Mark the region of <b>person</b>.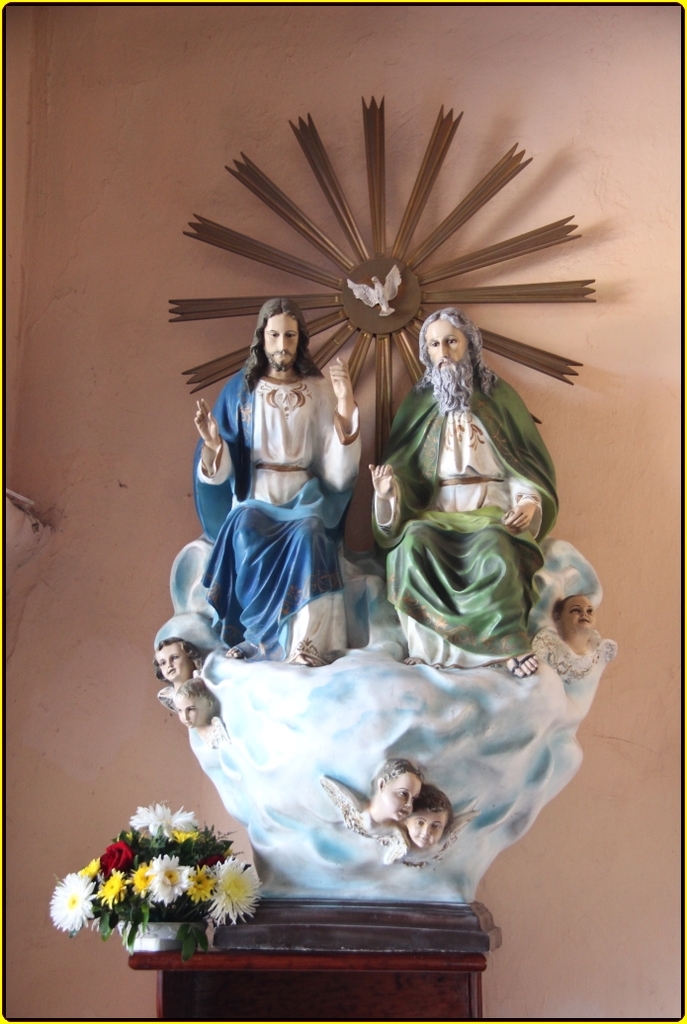
Region: [x1=197, y1=276, x2=378, y2=694].
